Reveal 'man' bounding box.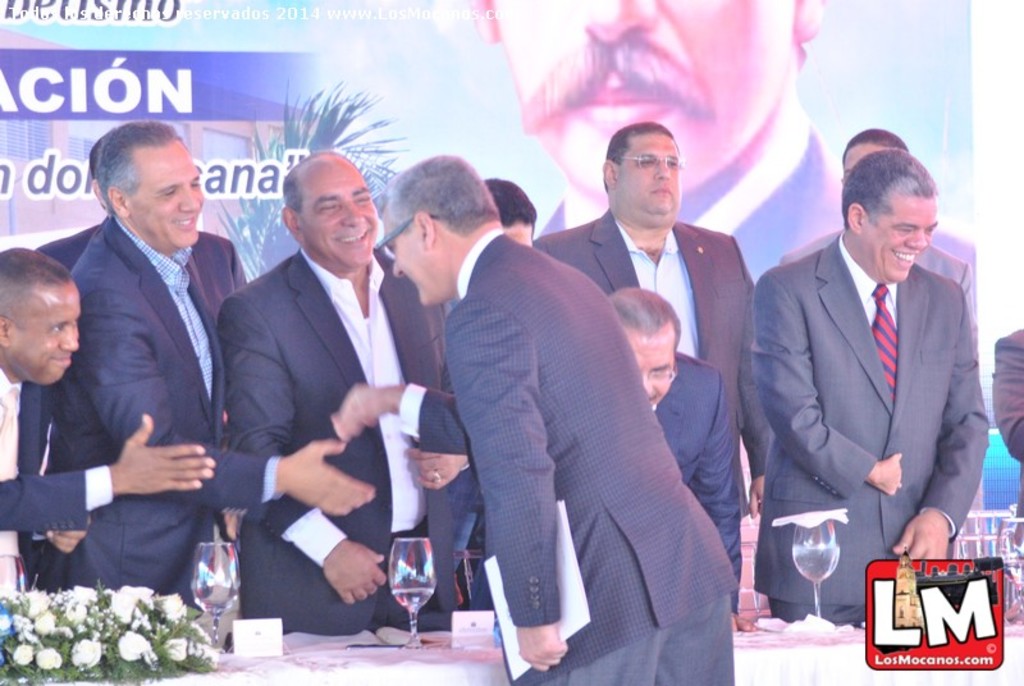
Revealed: pyautogui.locateOnScreen(477, 0, 979, 280).
